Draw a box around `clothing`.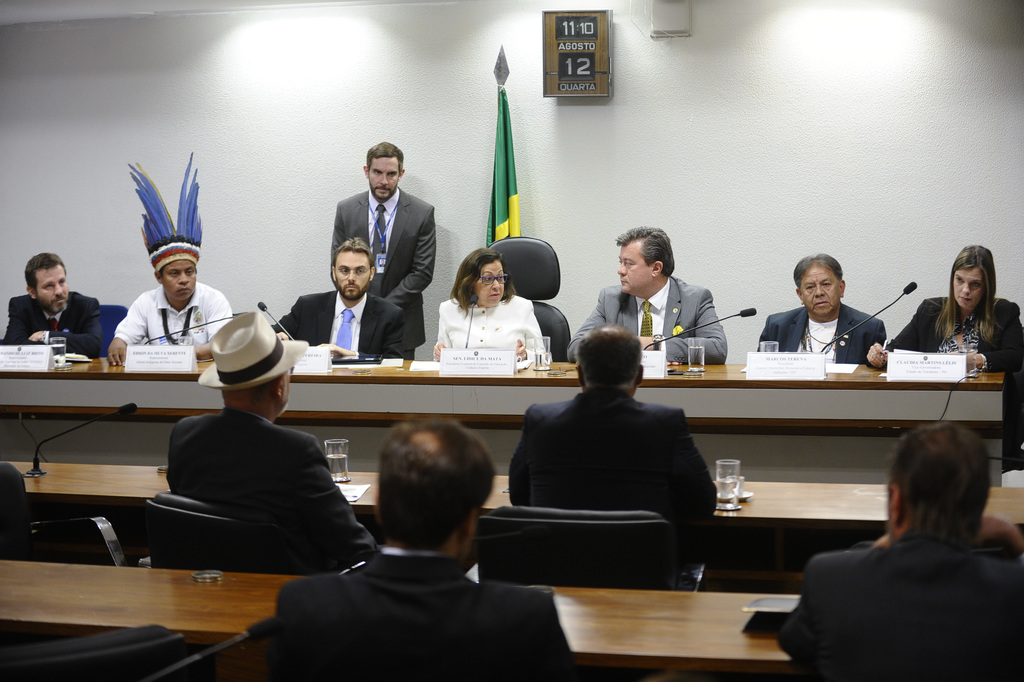
(117,280,232,346).
